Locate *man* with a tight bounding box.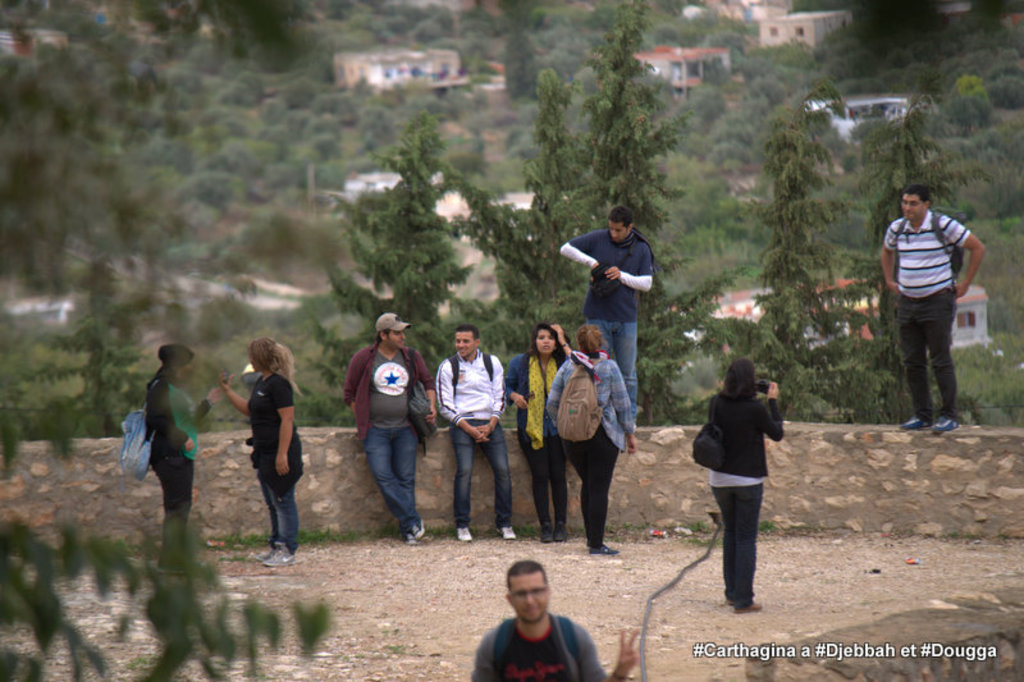
detection(436, 324, 518, 544).
